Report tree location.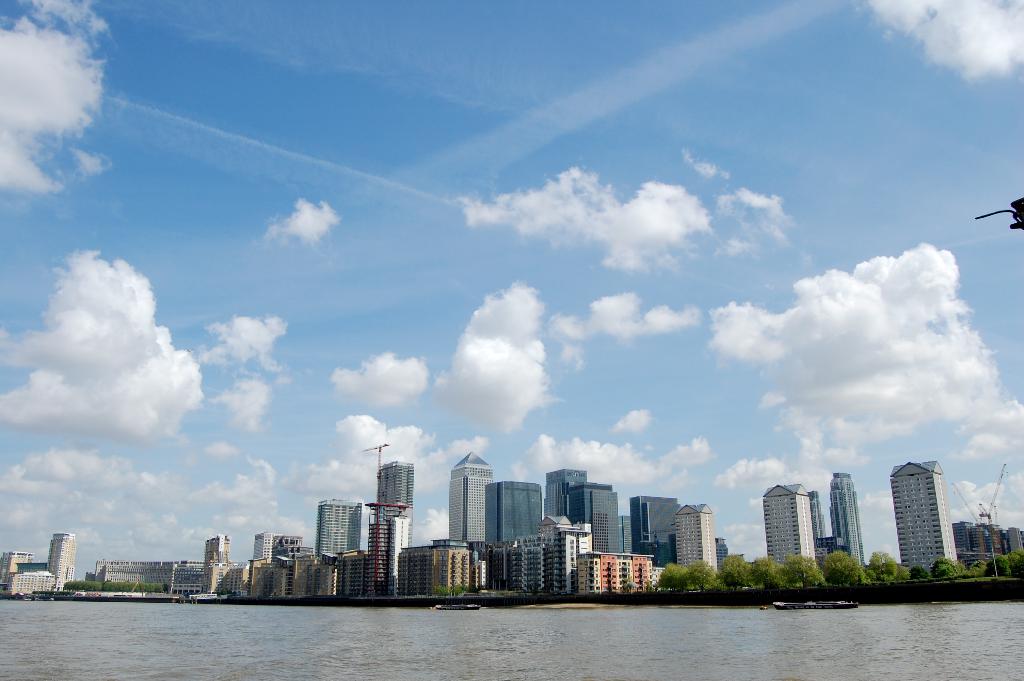
Report: [717, 550, 749, 593].
